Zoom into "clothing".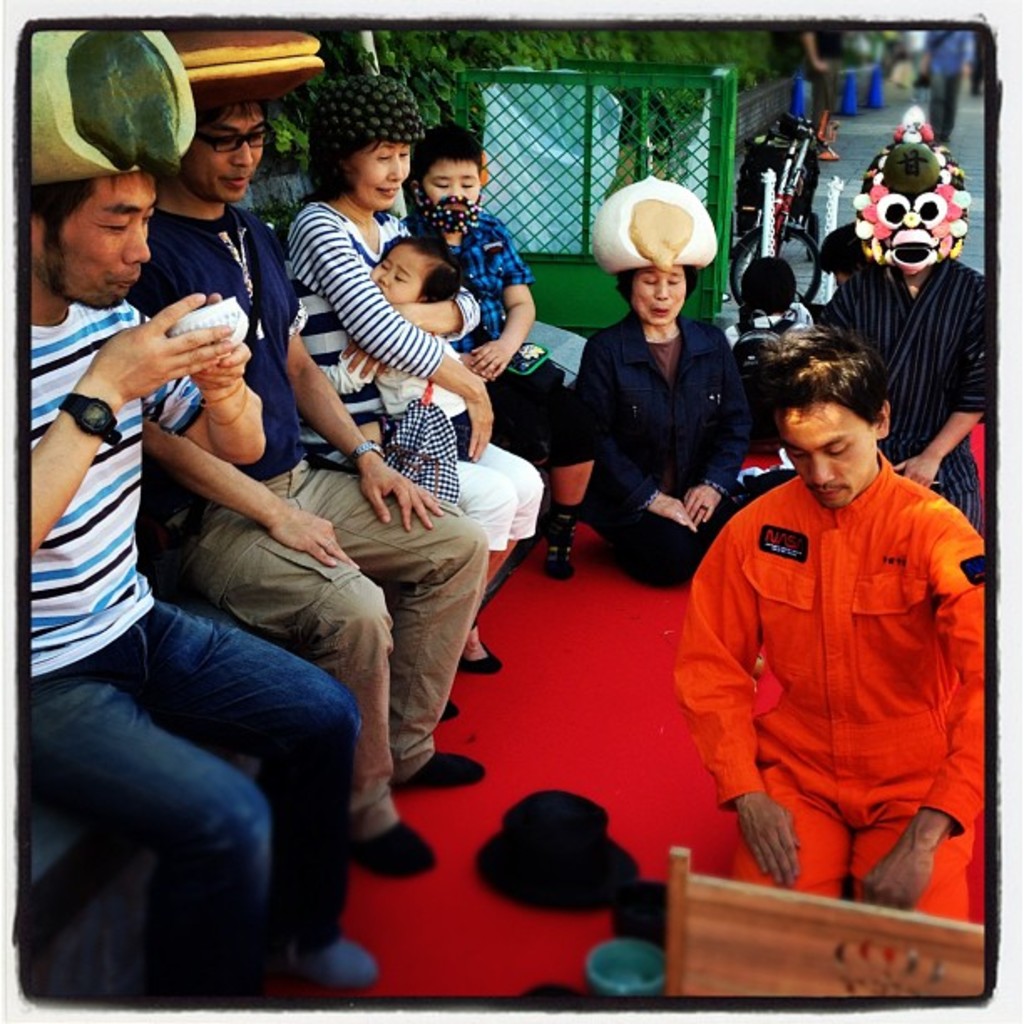
Zoom target: box=[37, 301, 345, 996].
